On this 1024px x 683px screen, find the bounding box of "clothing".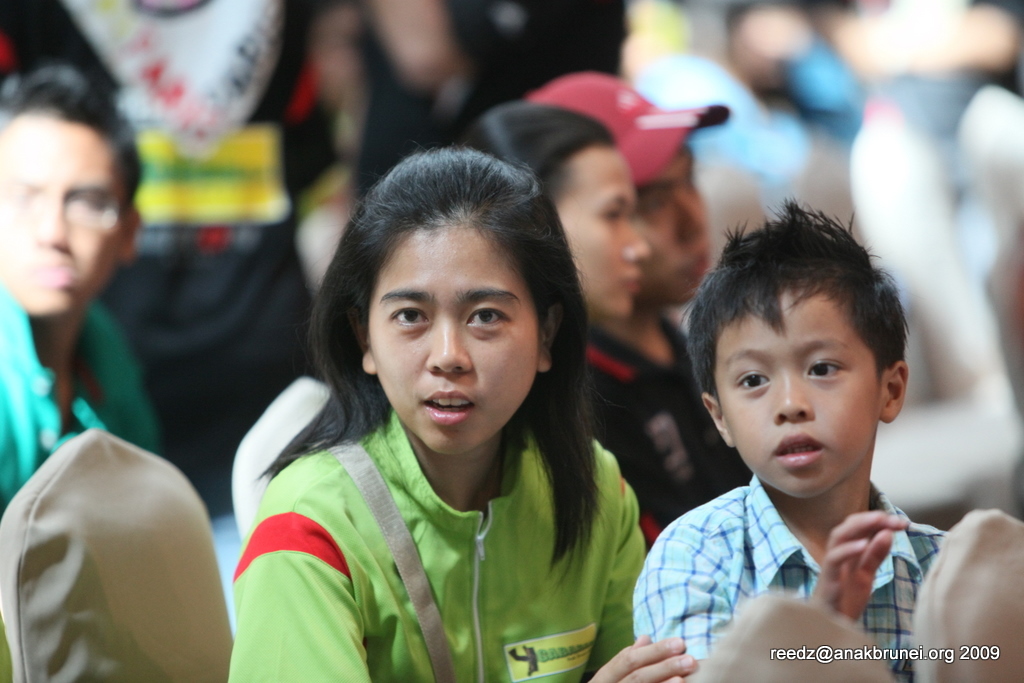
Bounding box: {"left": 590, "top": 311, "right": 753, "bottom": 544}.
